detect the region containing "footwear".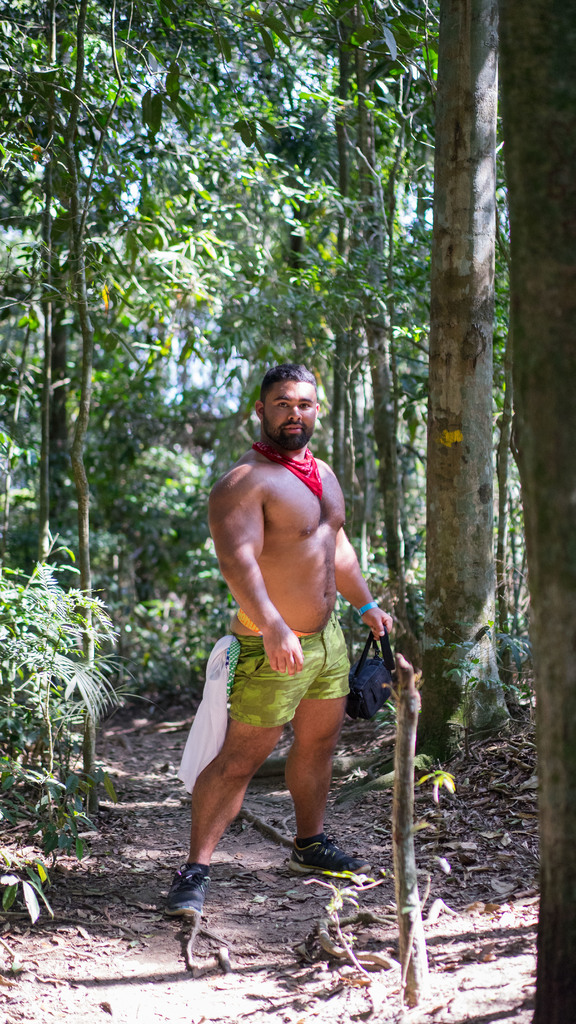
locate(161, 865, 212, 934).
